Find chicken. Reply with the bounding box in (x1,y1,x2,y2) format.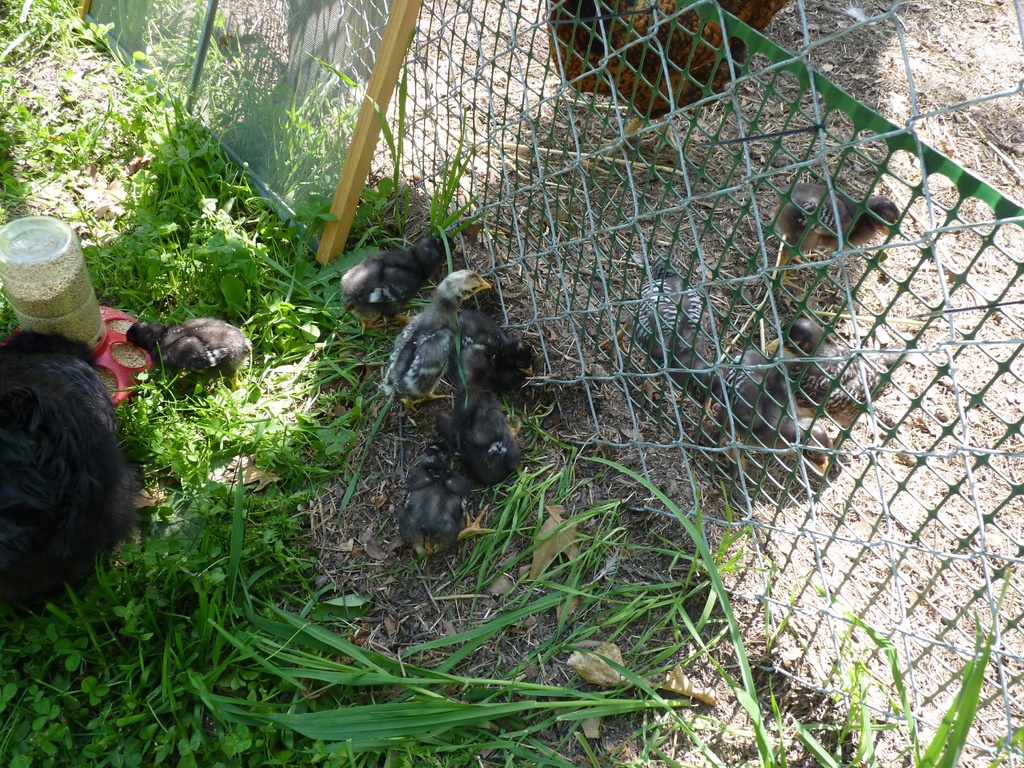
(380,264,490,396).
